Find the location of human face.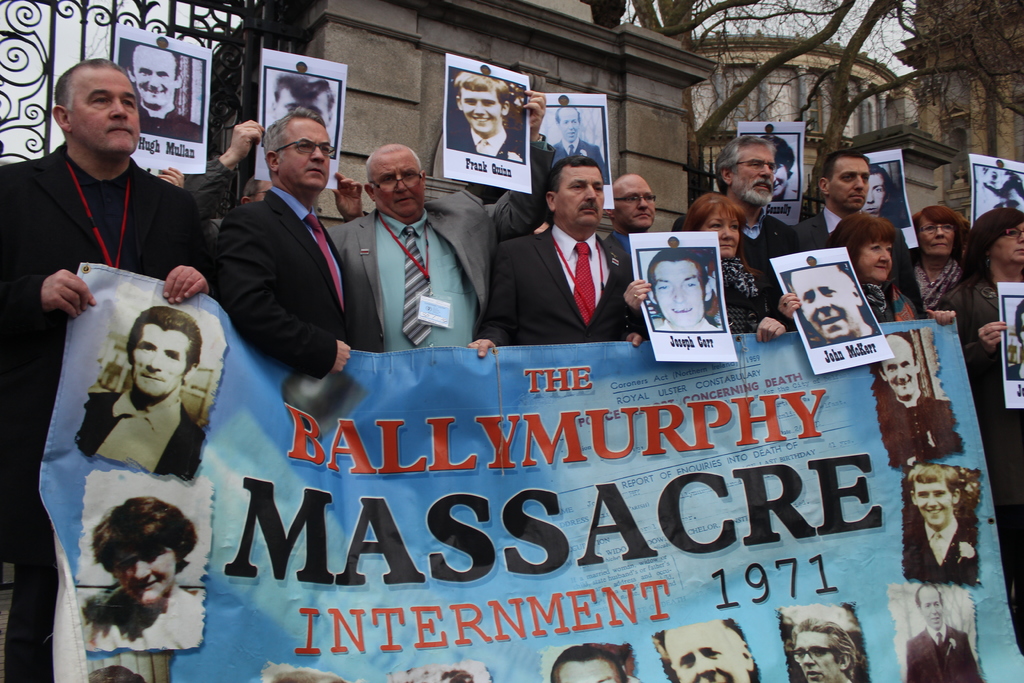
Location: 862, 173, 883, 215.
